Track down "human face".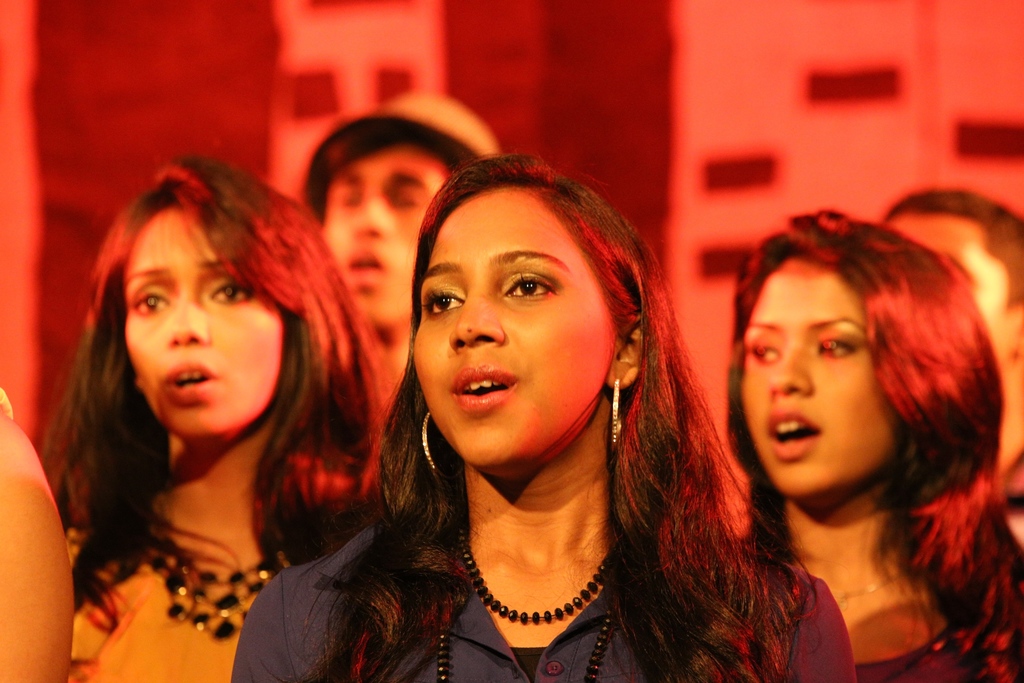
Tracked to {"x1": 744, "y1": 268, "x2": 899, "y2": 503}.
